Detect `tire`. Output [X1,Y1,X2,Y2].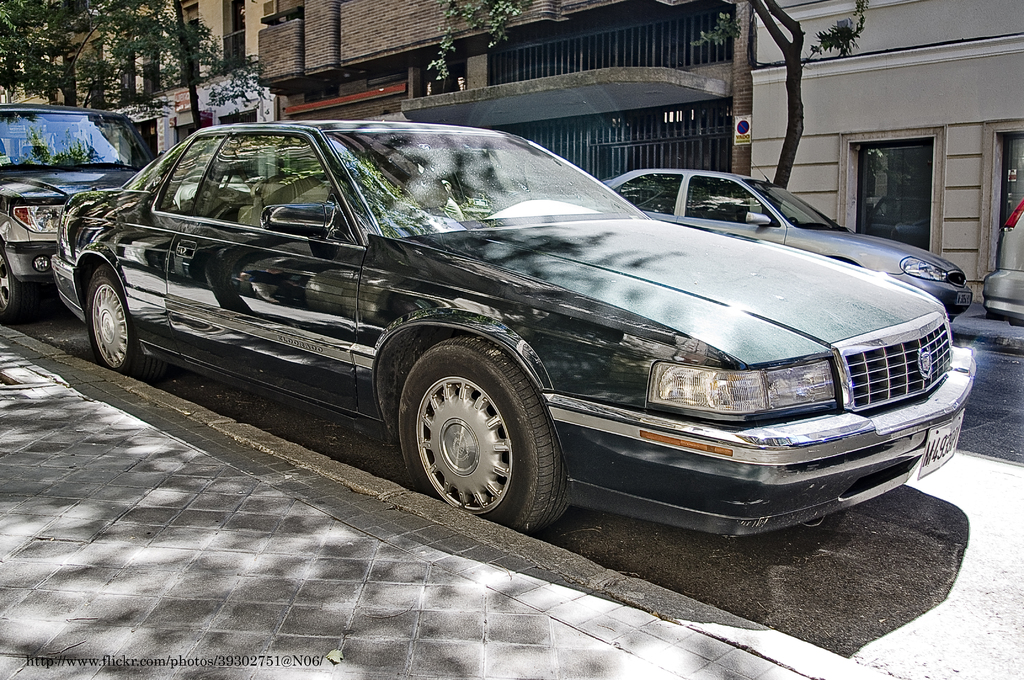
[90,268,168,382].
